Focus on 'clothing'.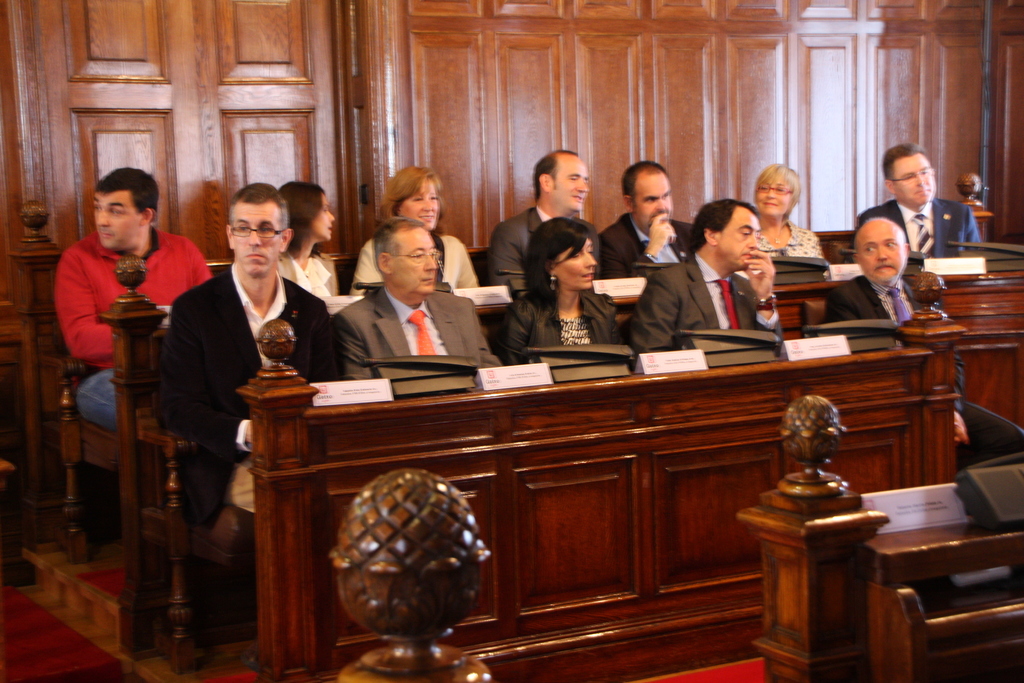
Focused at [55, 222, 215, 429].
